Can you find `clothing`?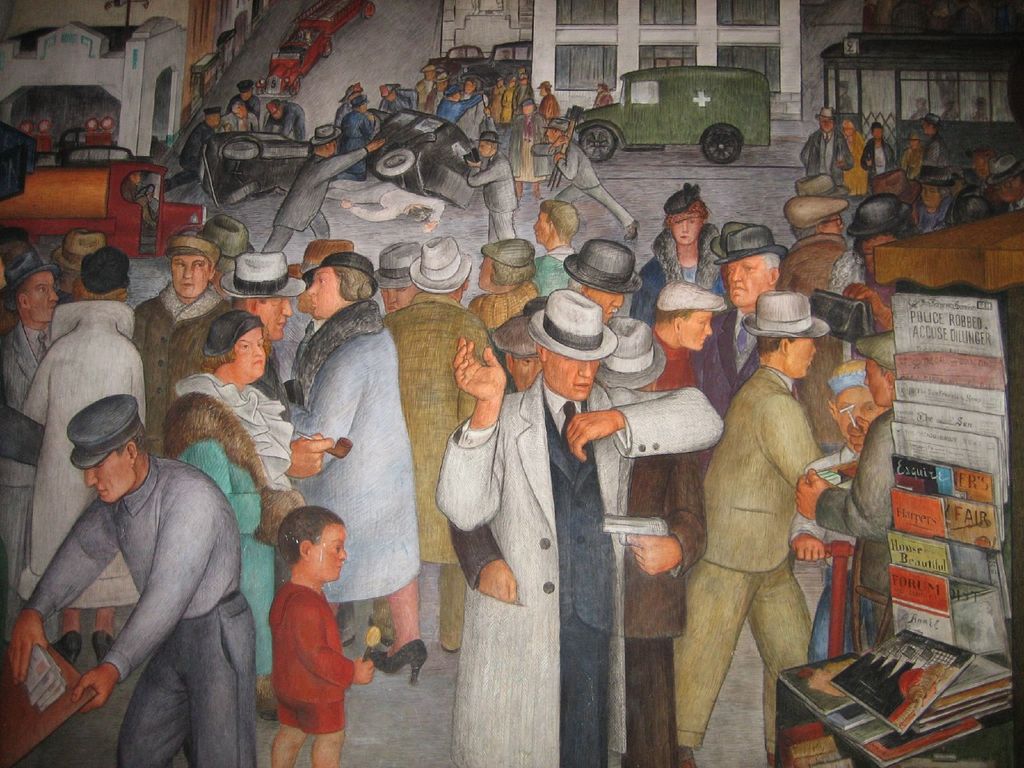
Yes, bounding box: locate(553, 136, 639, 212).
